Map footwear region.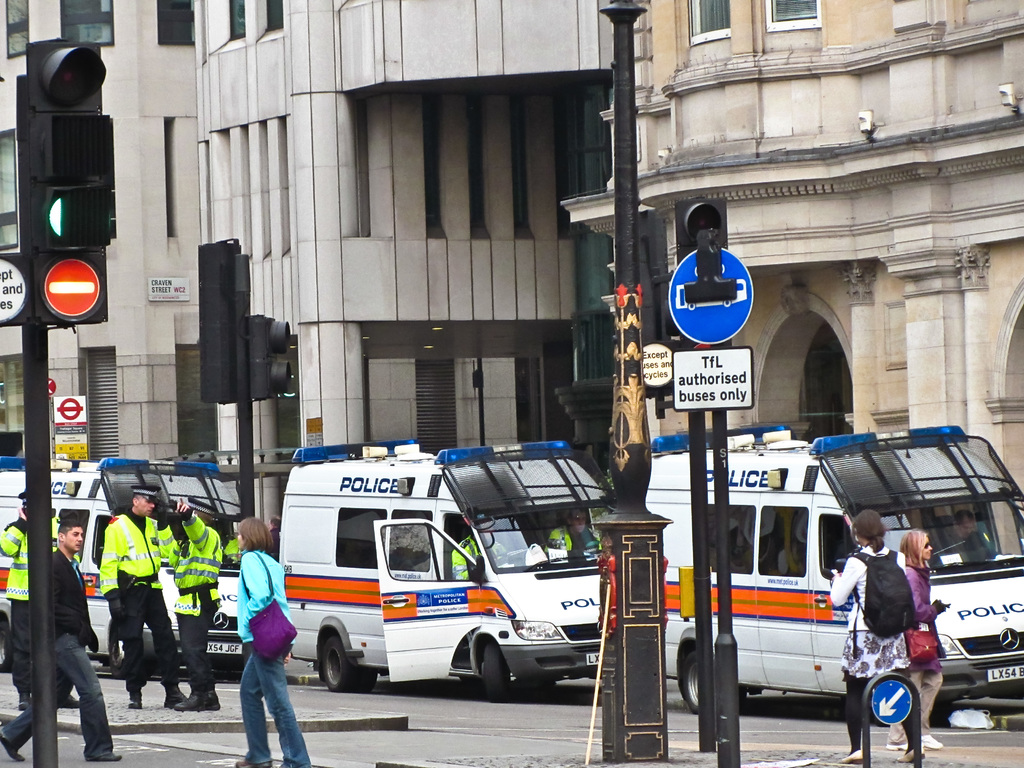
Mapped to 92,749,123,762.
